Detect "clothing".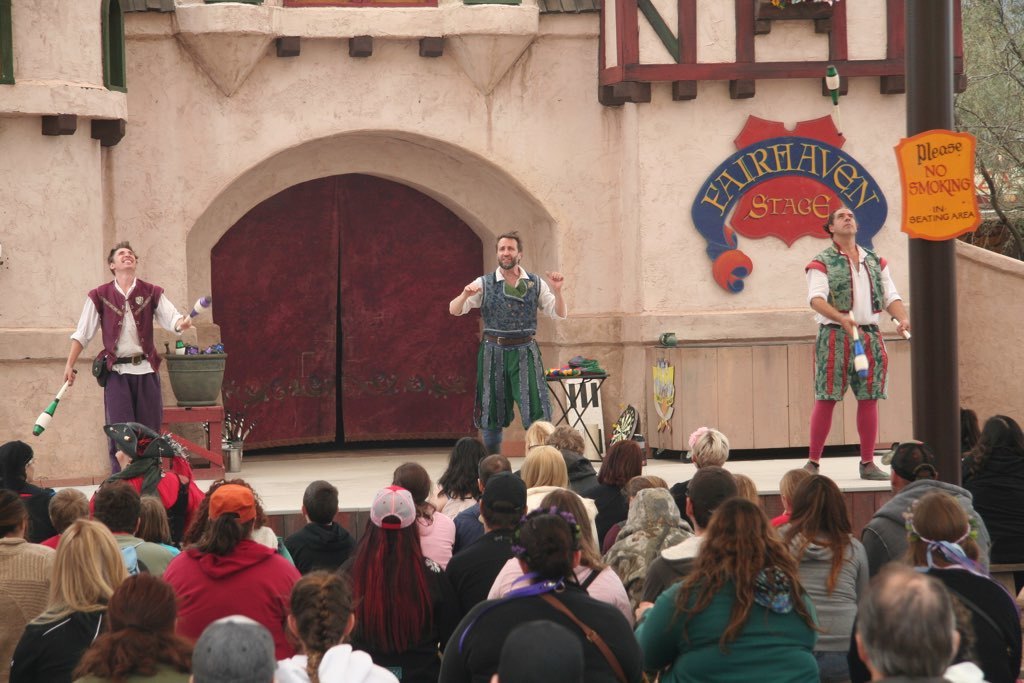
Detected at x1=442 y1=485 x2=469 y2=523.
